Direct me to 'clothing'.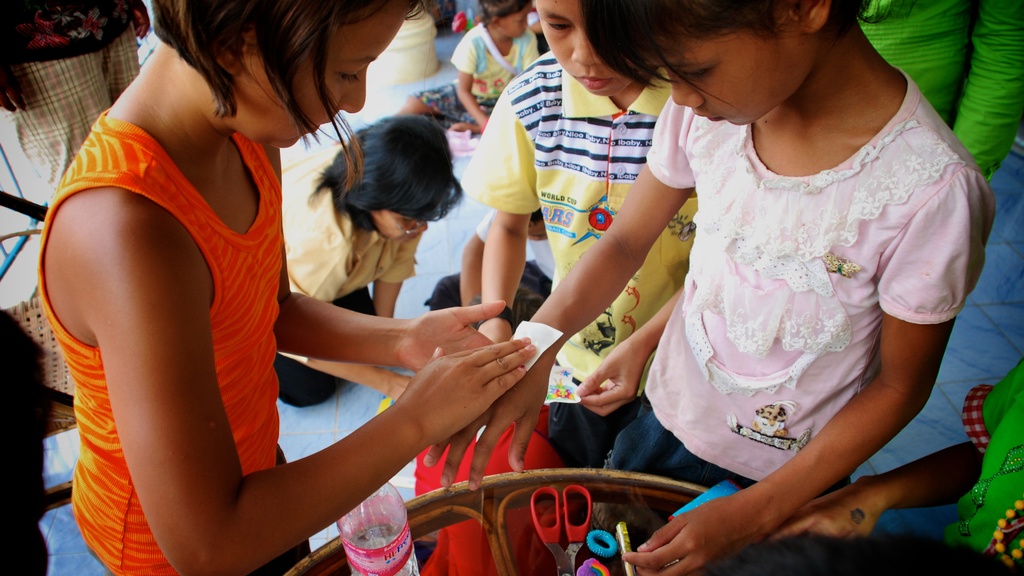
Direction: 447,23,543,99.
